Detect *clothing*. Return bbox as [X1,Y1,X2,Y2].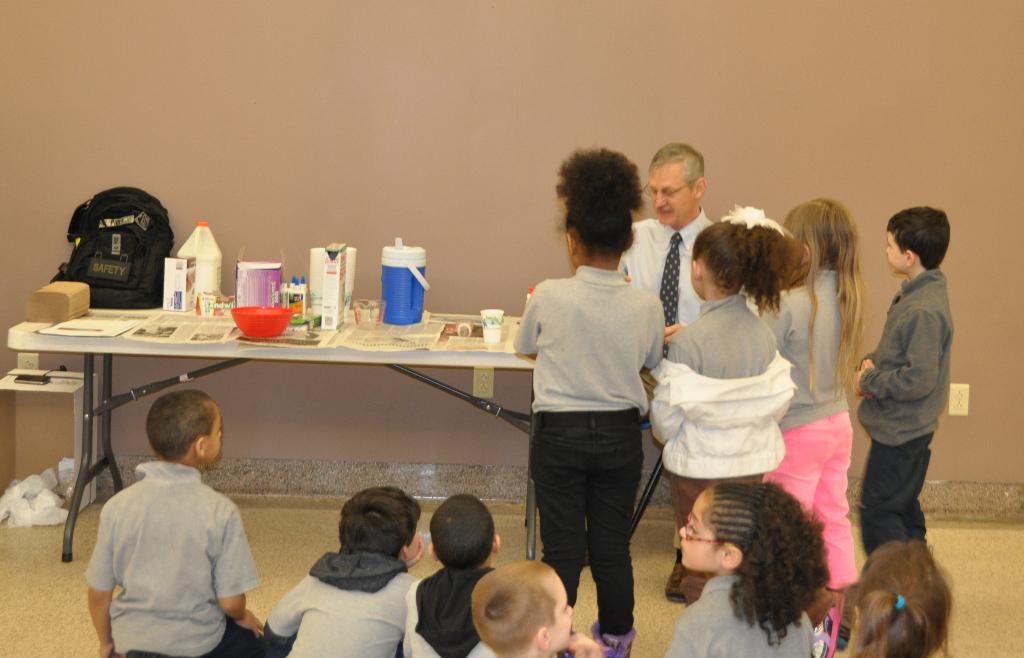
[508,265,664,634].
